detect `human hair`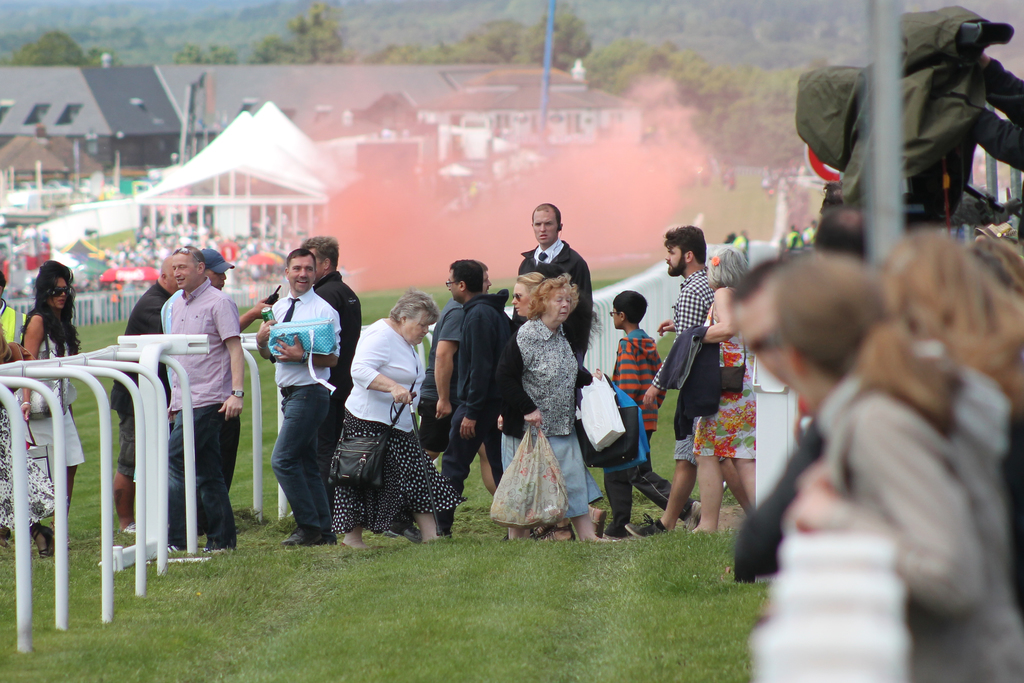
pyautogui.locateOnScreen(284, 245, 316, 276)
